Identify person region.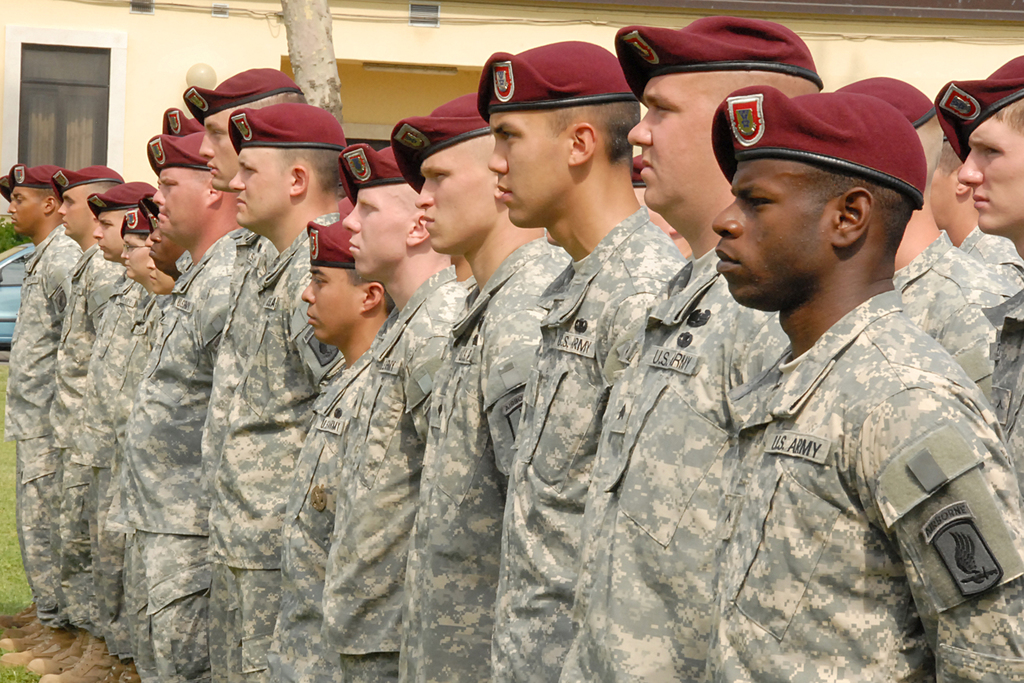
Region: pyautogui.locateOnScreen(253, 211, 404, 680).
